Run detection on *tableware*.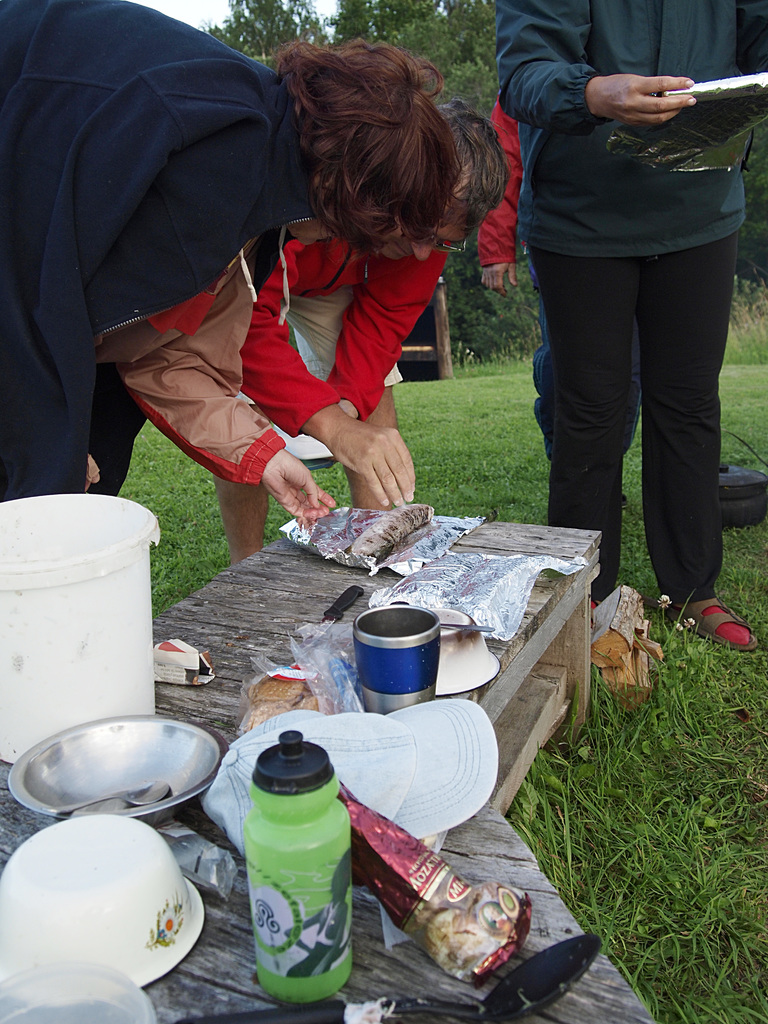
Result: box=[174, 939, 604, 1023].
